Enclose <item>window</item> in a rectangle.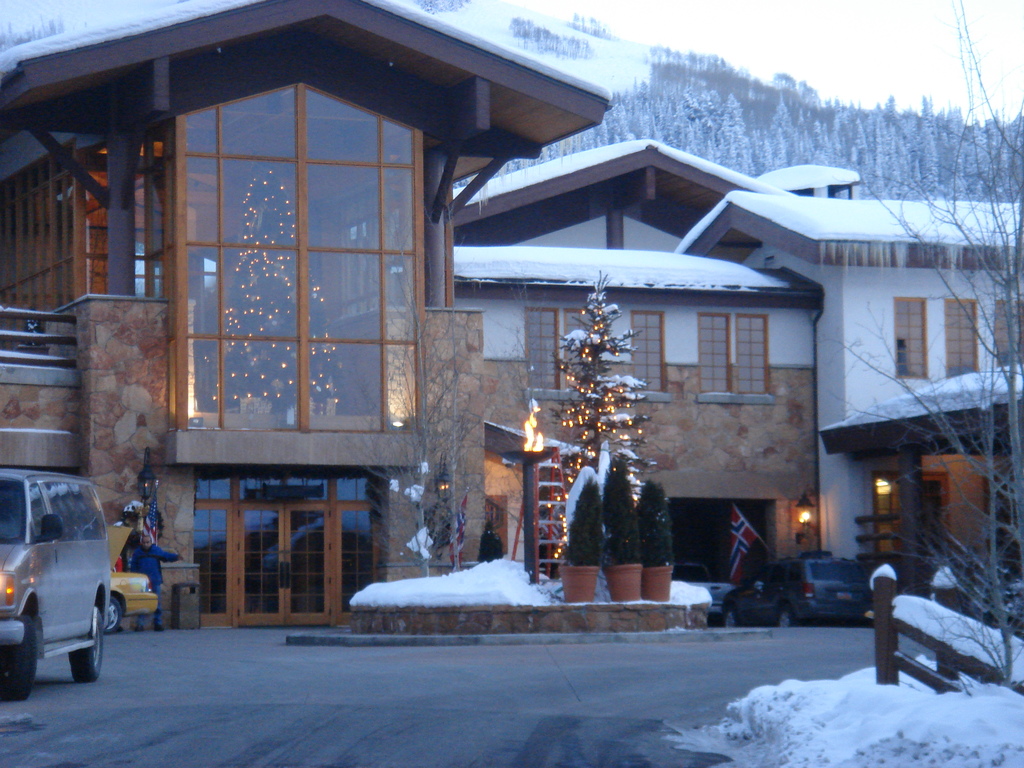
x1=784 y1=563 x2=809 y2=580.
